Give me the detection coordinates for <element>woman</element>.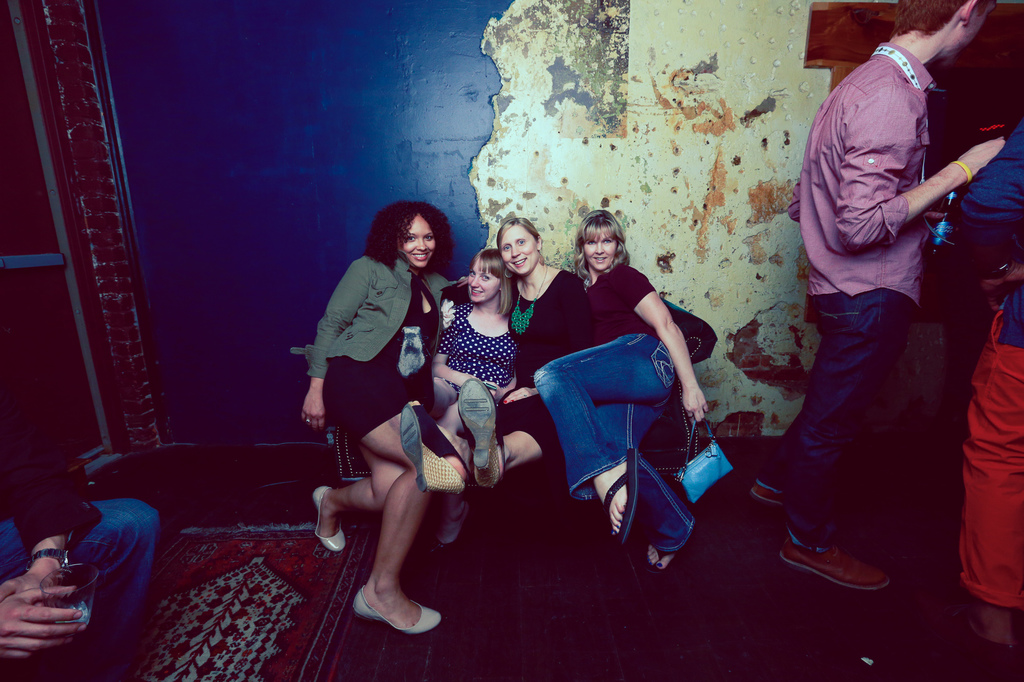
[397, 223, 591, 505].
